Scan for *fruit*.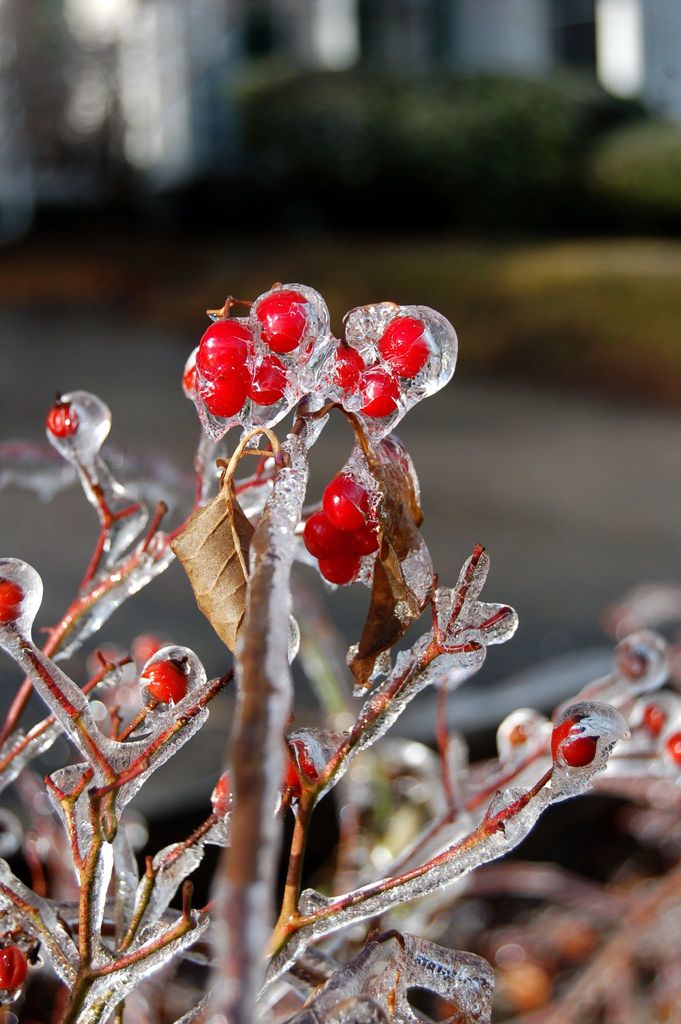
Scan result: 547 717 598 772.
